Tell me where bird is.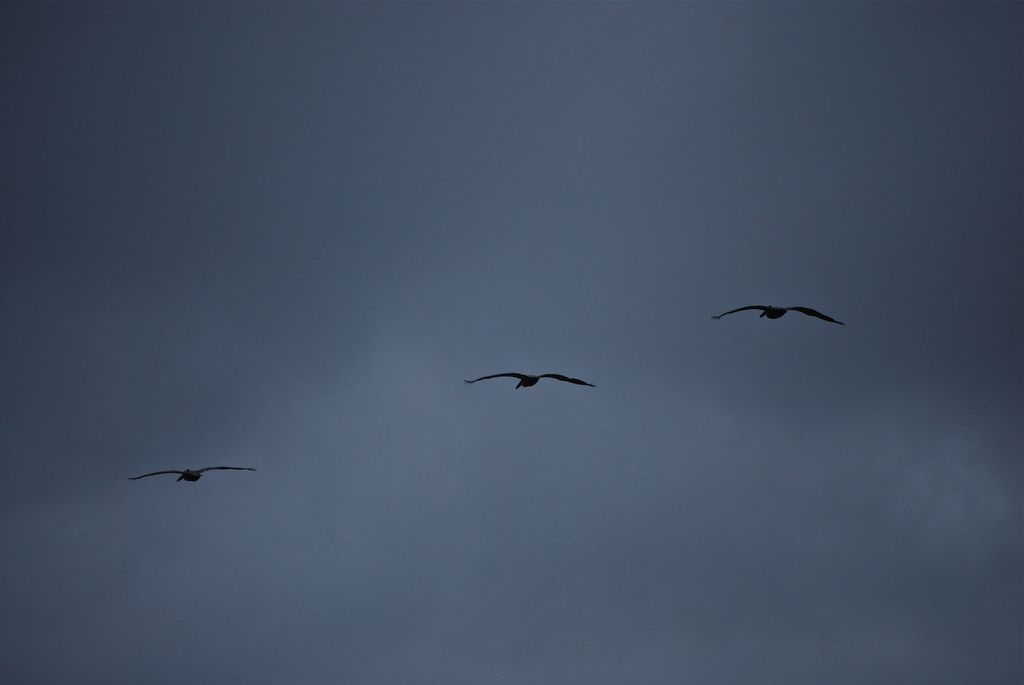
bird is at {"x1": 123, "y1": 462, "x2": 257, "y2": 484}.
